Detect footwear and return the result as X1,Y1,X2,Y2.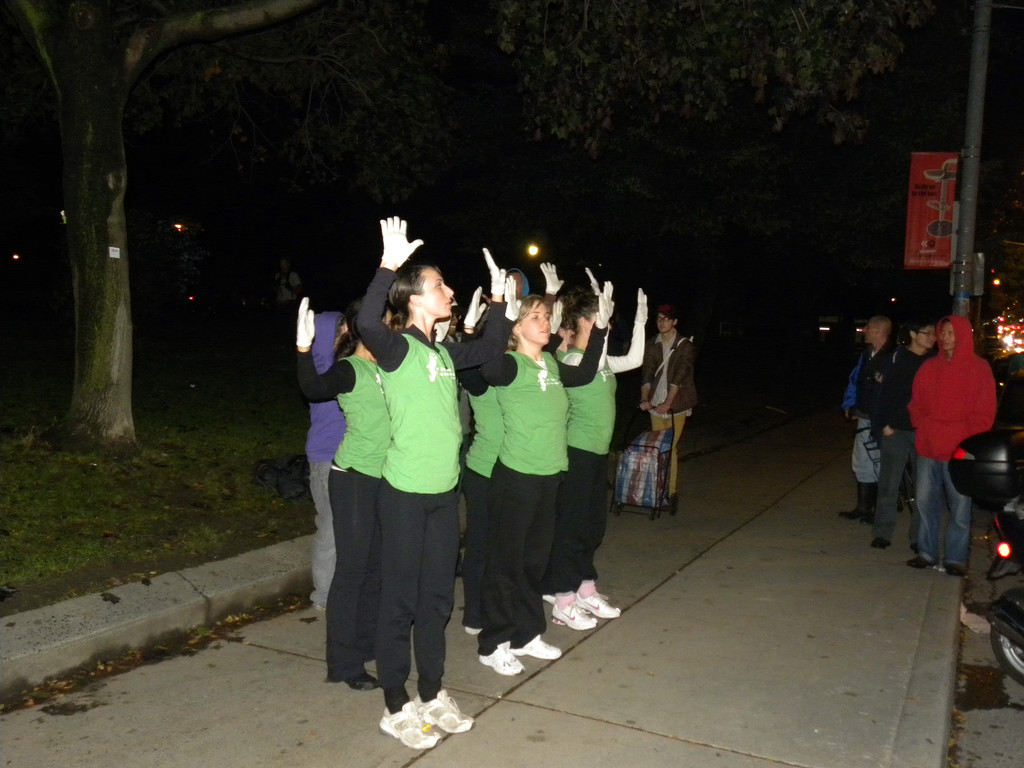
578,590,624,620.
